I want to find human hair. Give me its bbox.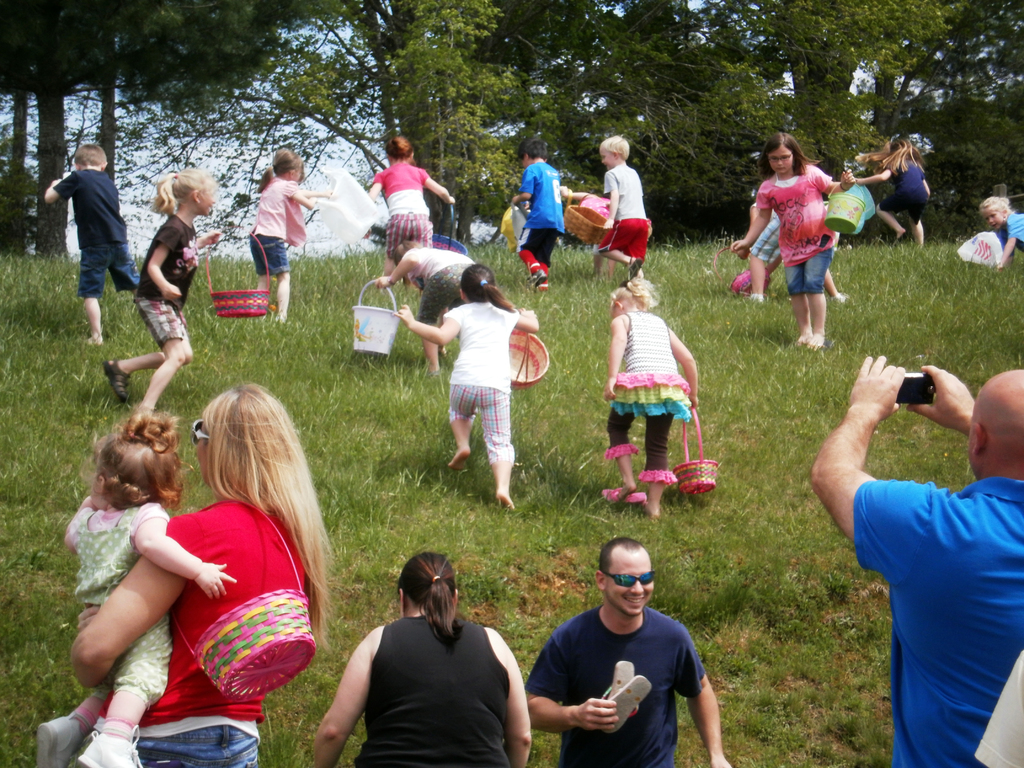
locate(96, 408, 184, 505).
